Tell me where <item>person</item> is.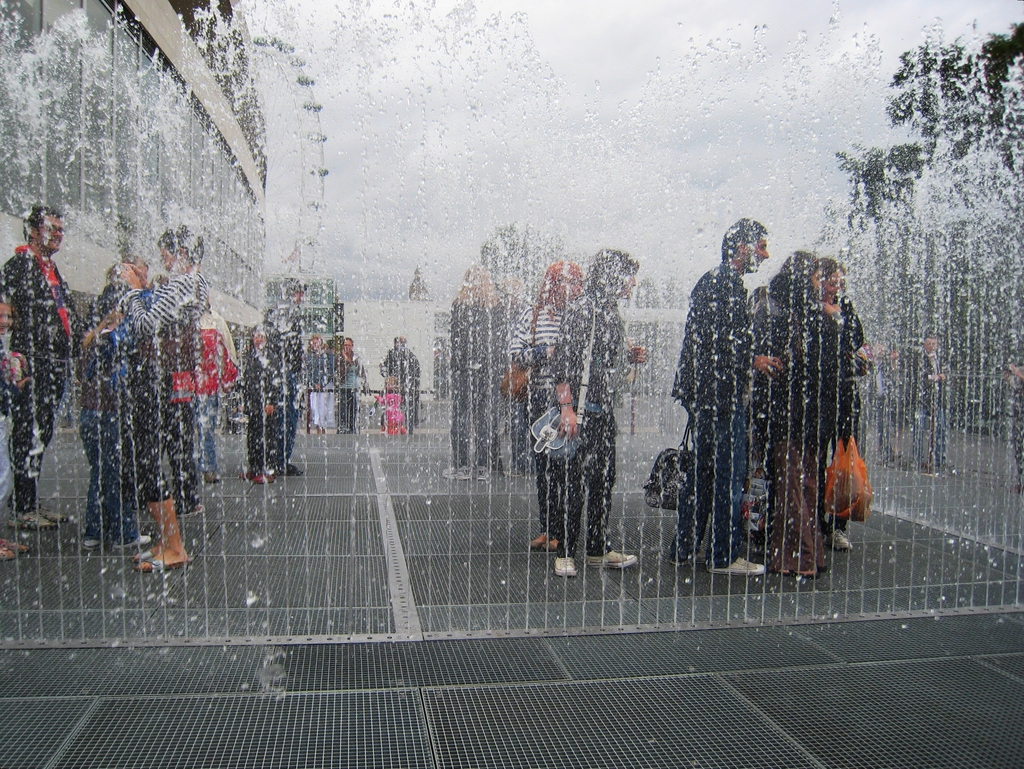
<item>person</item> is at 687:206:794:592.
